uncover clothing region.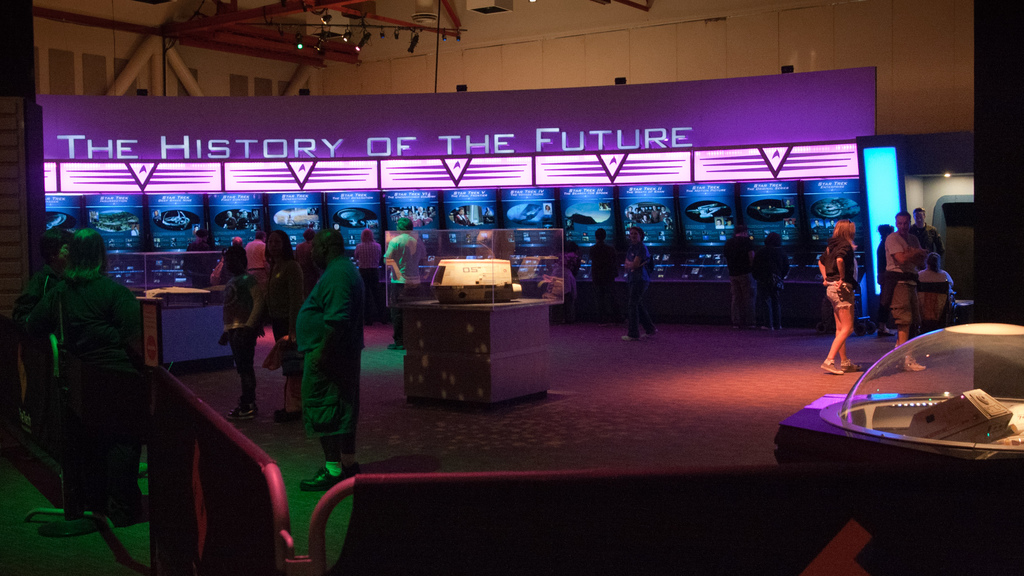
Uncovered: box=[902, 220, 941, 264].
